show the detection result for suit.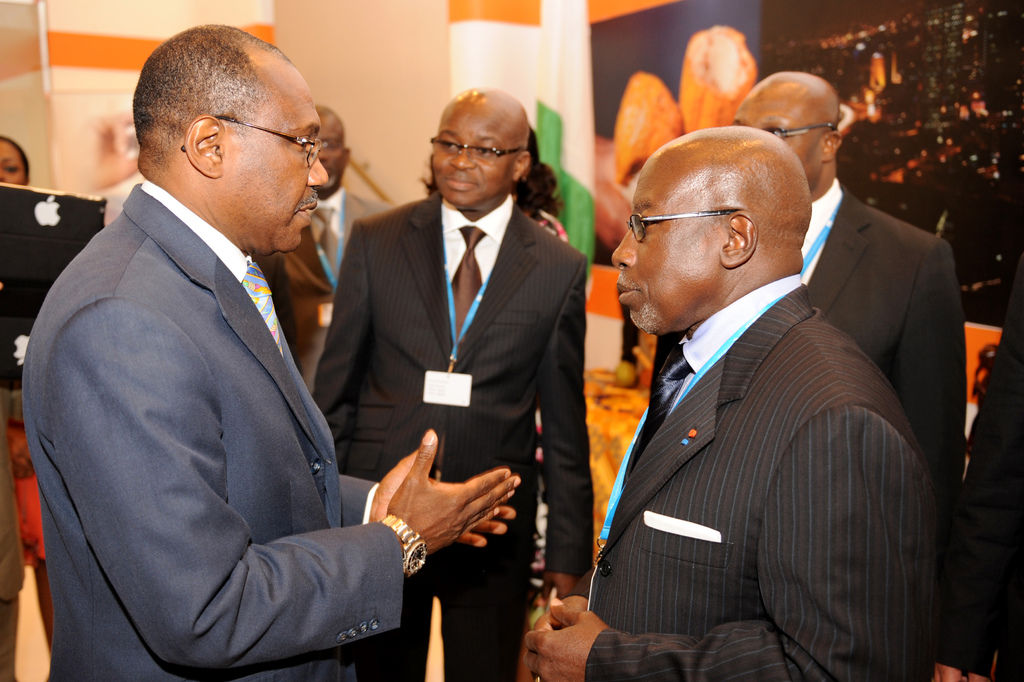
detection(651, 177, 968, 517).
